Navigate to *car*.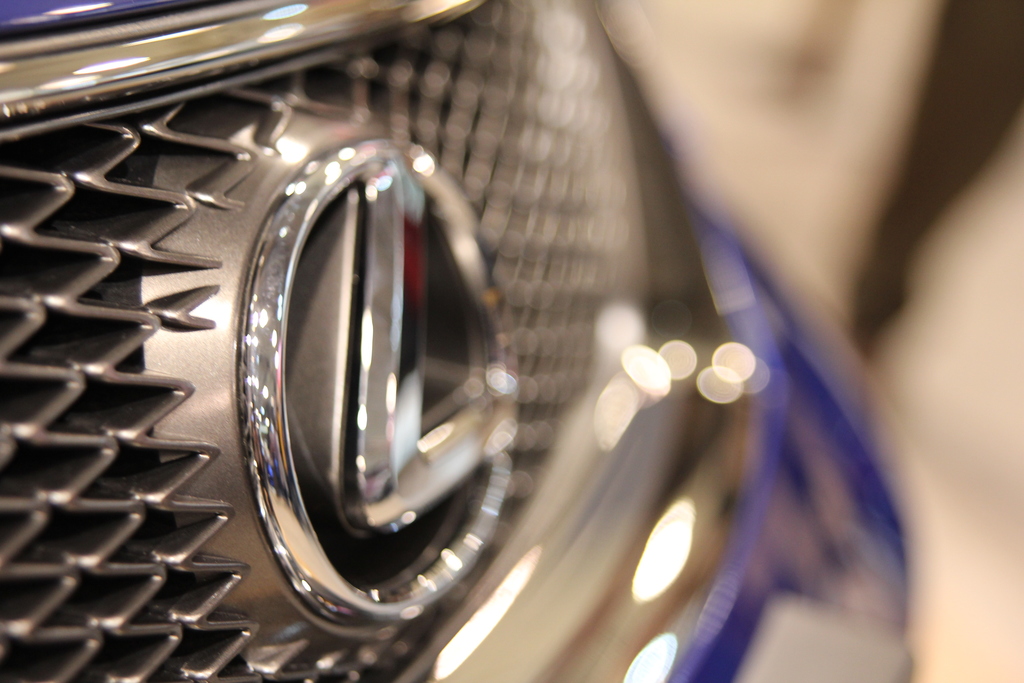
Navigation target: rect(0, 0, 1023, 682).
